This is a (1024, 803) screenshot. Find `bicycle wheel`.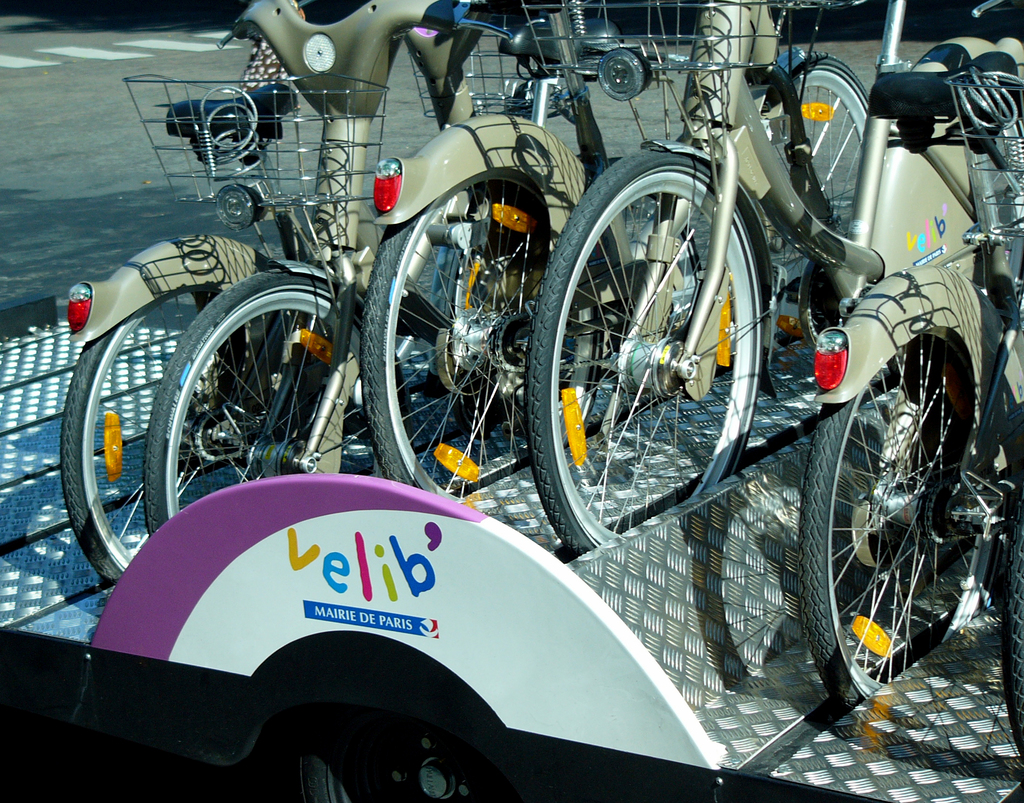
Bounding box: 145/263/415/539.
